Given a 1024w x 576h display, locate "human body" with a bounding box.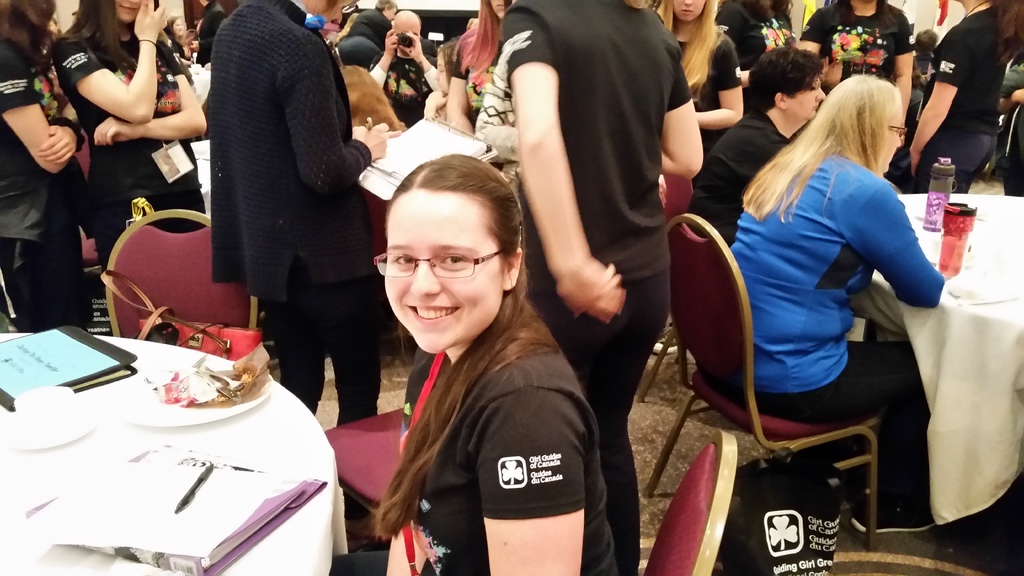
Located: {"x1": 54, "y1": 13, "x2": 198, "y2": 252}.
